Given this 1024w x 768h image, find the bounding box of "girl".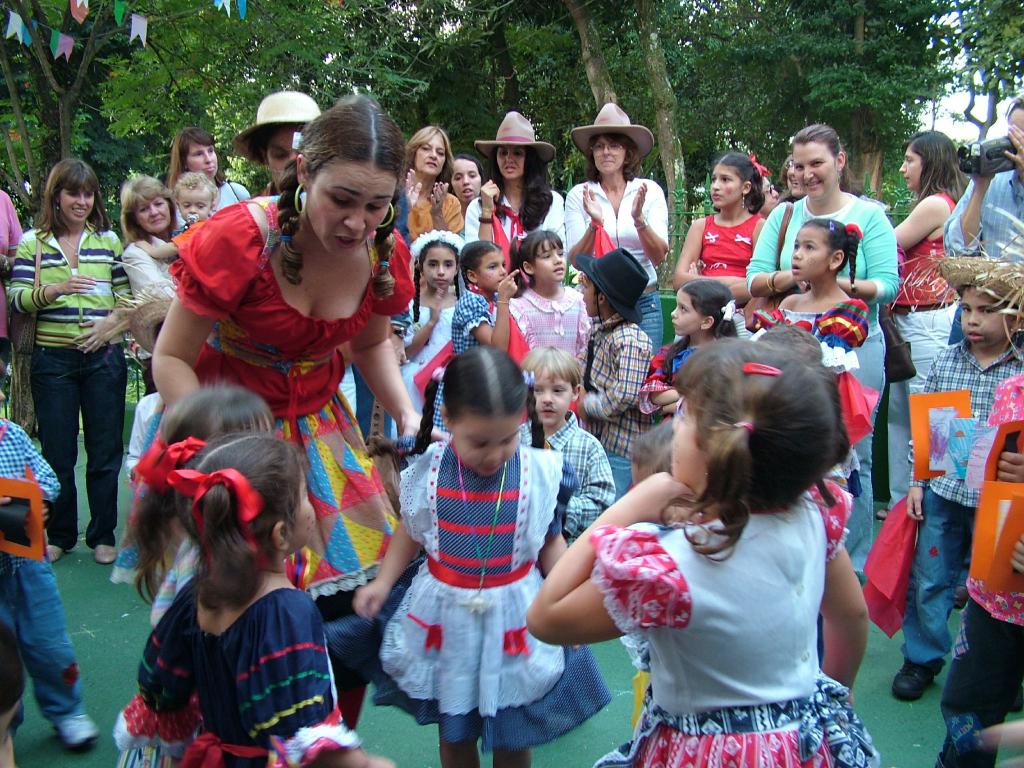
region(118, 386, 293, 761).
